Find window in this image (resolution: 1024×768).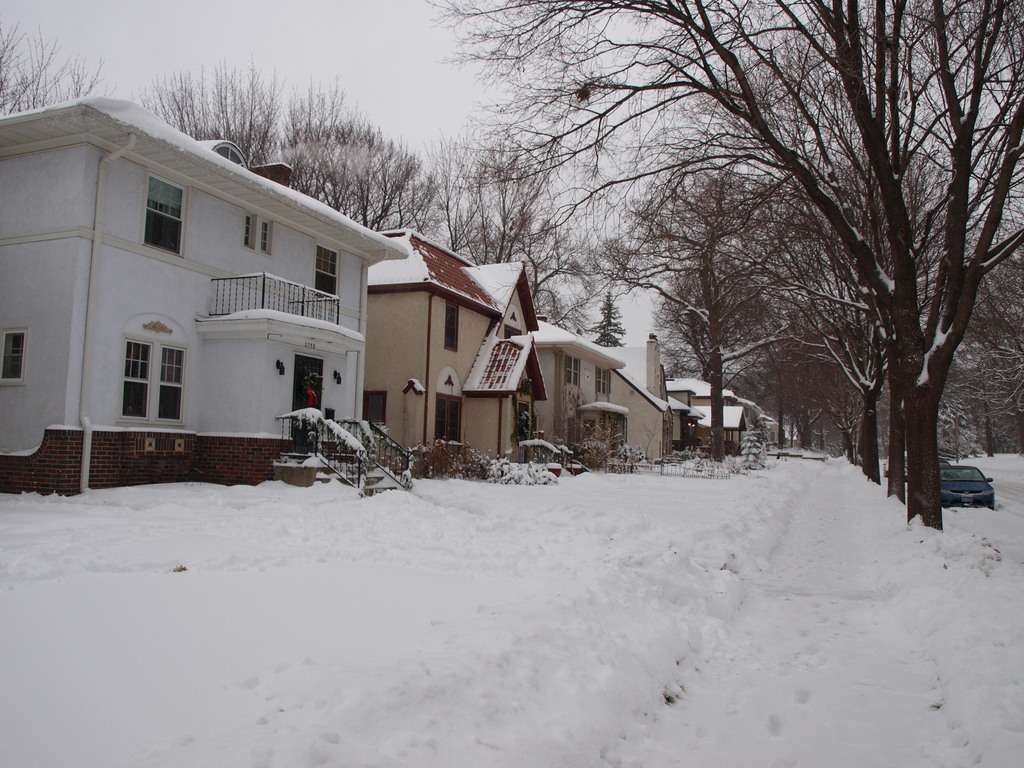
364 391 388 432.
